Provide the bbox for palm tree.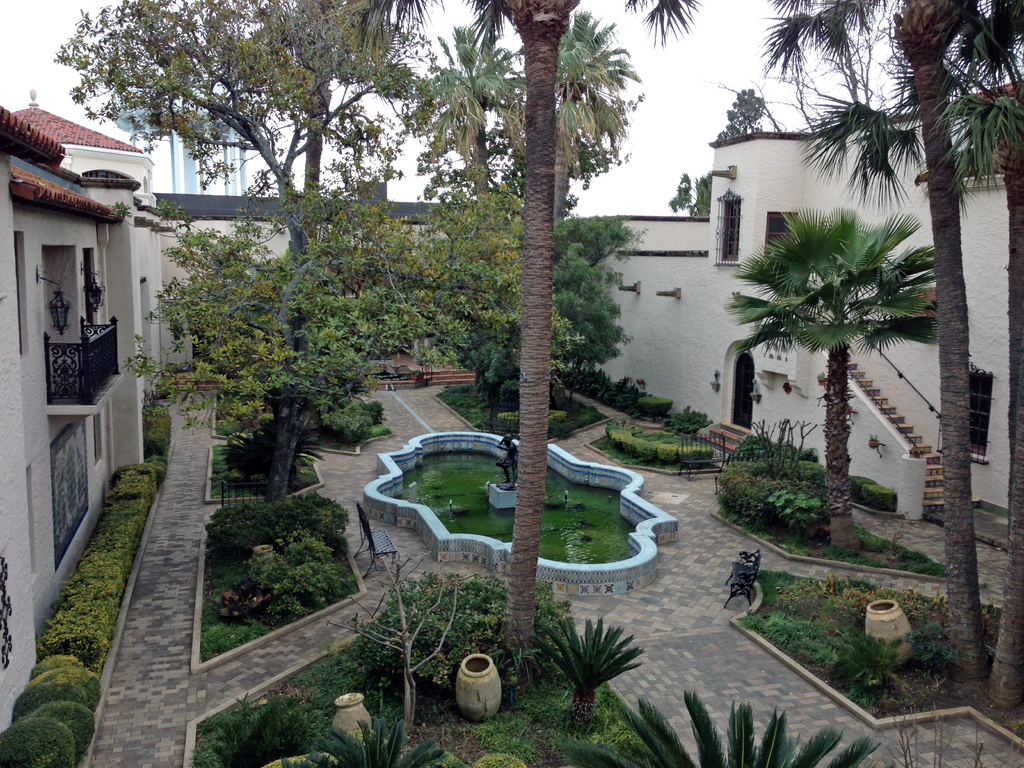
[728,205,940,543].
